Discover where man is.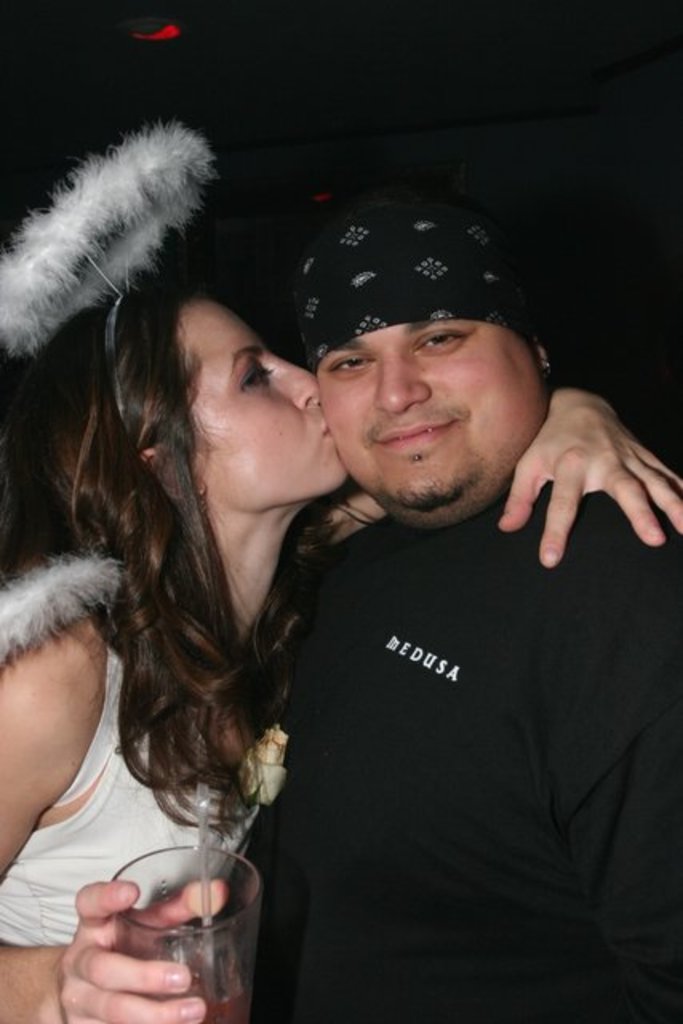
Discovered at <region>264, 179, 681, 1022</region>.
